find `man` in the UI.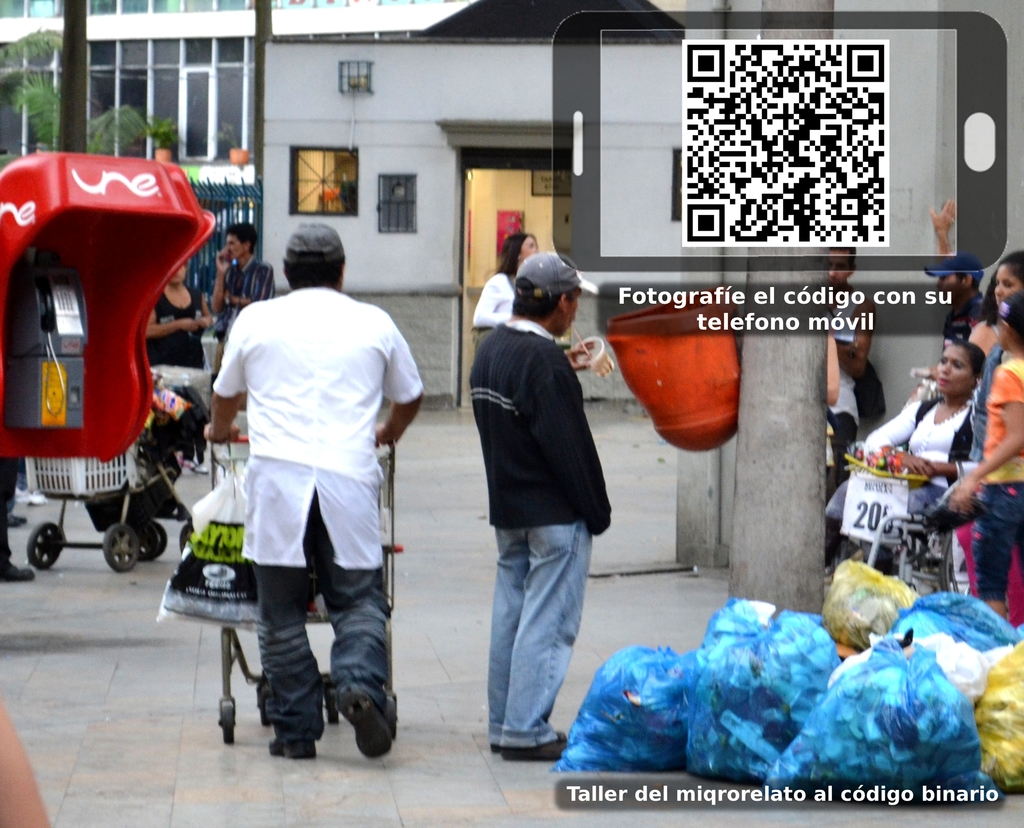
UI element at {"x1": 825, "y1": 248, "x2": 870, "y2": 466}.
